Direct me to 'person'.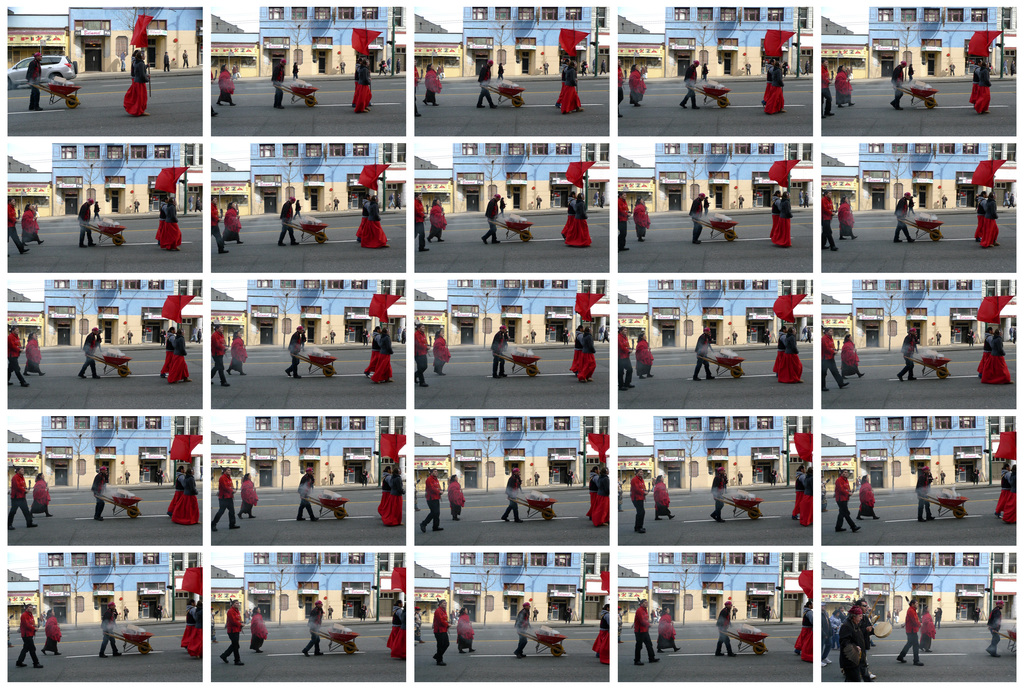
Direction: l=675, t=56, r=703, b=108.
